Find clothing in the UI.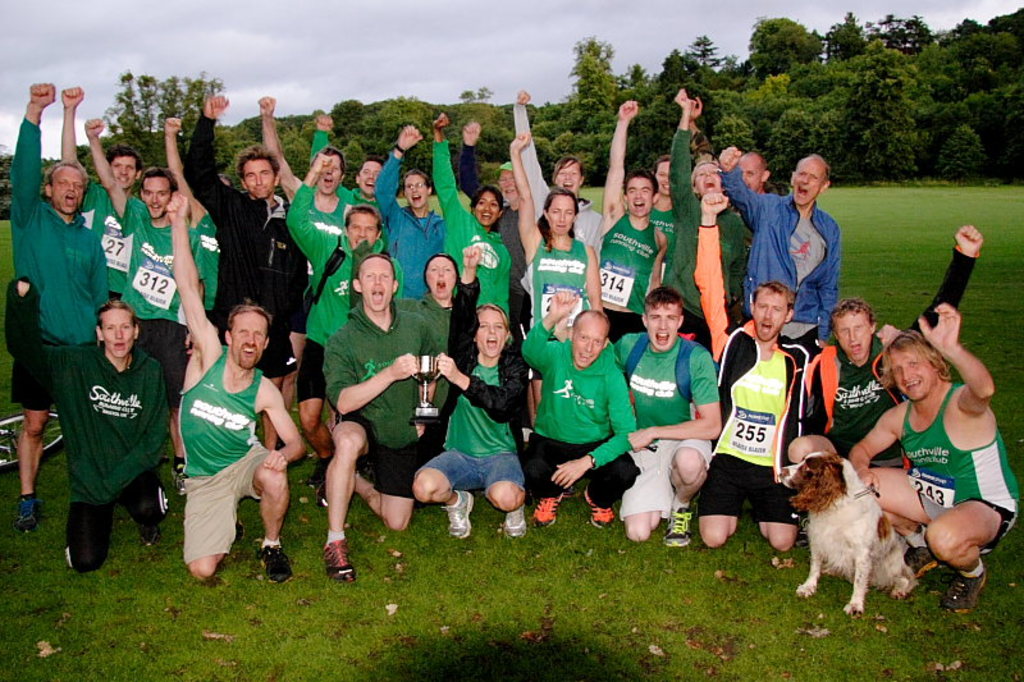
UI element at <box>179,114,314,384</box>.
